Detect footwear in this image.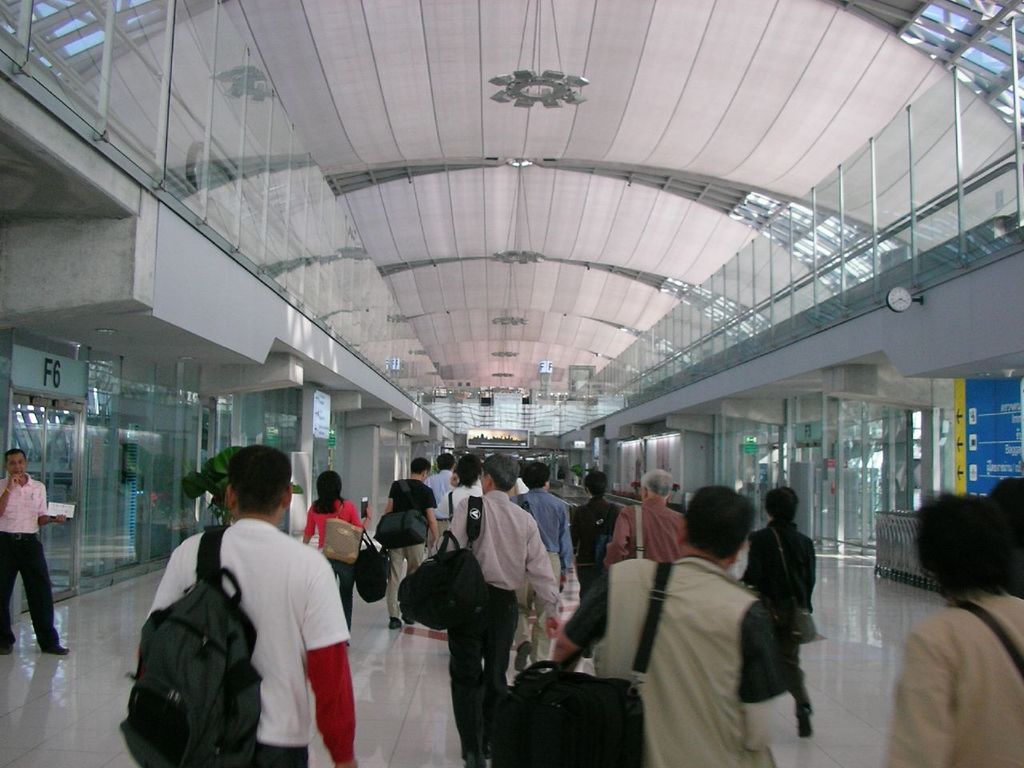
Detection: 39:642:72:654.
